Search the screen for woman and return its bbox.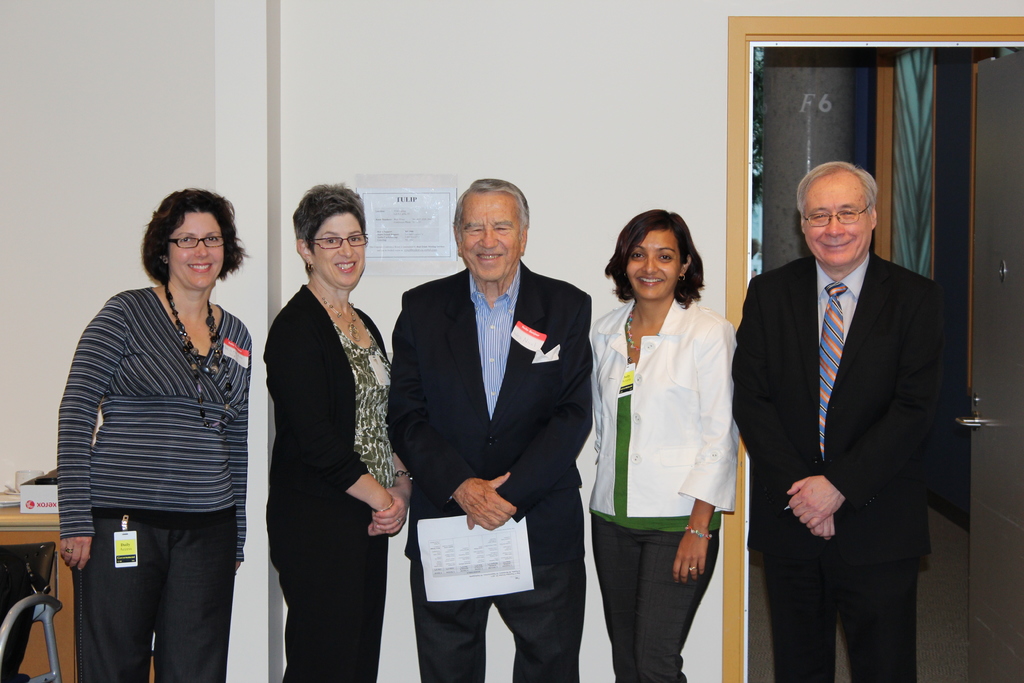
Found: 51 188 257 682.
